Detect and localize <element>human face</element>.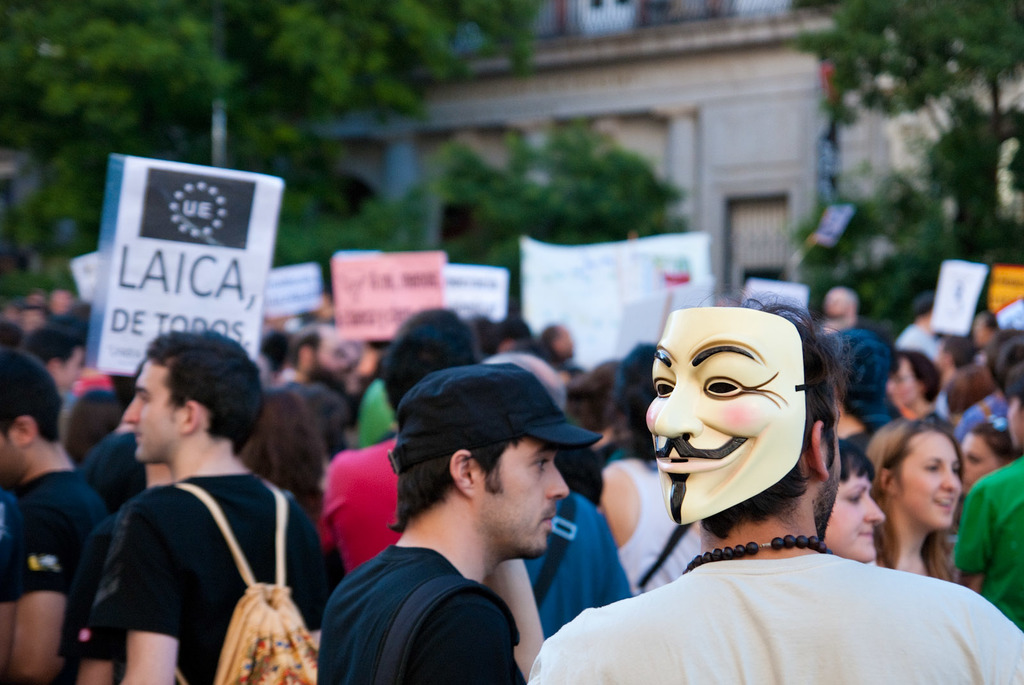
Localized at select_region(312, 332, 349, 384).
